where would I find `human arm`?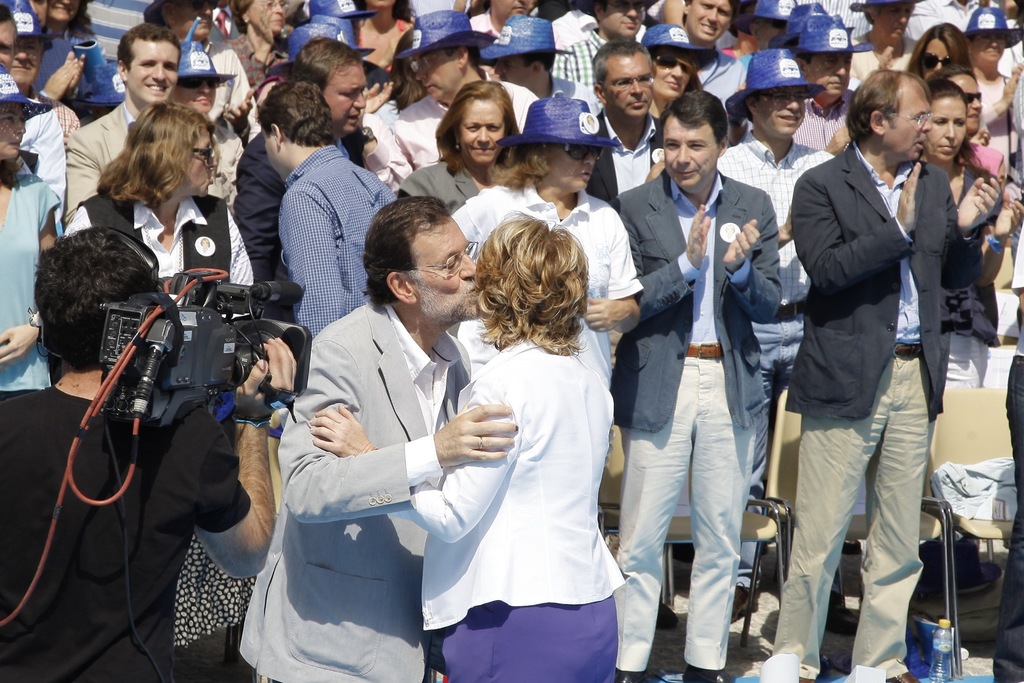
At 209 413 264 566.
